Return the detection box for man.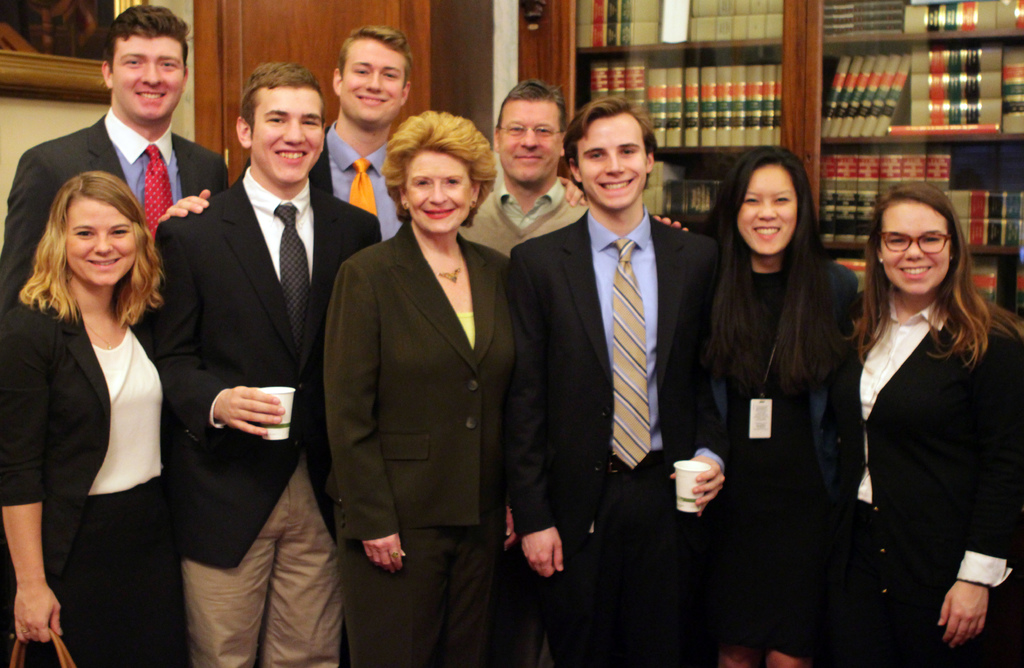
left=508, top=52, right=716, bottom=662.
